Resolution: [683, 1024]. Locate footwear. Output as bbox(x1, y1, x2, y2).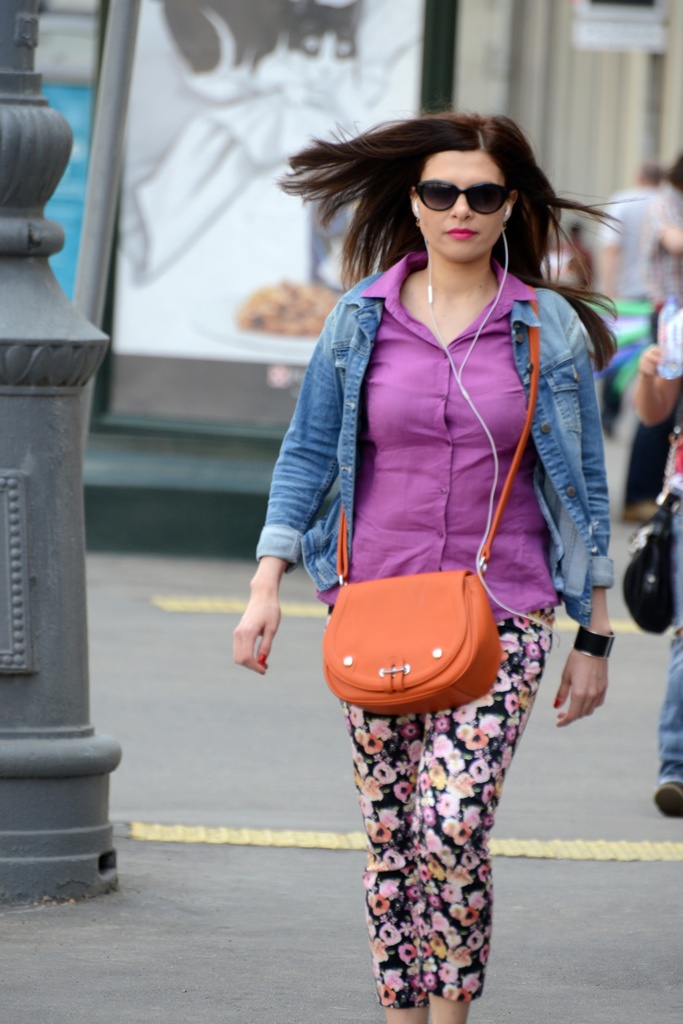
bbox(652, 772, 682, 812).
